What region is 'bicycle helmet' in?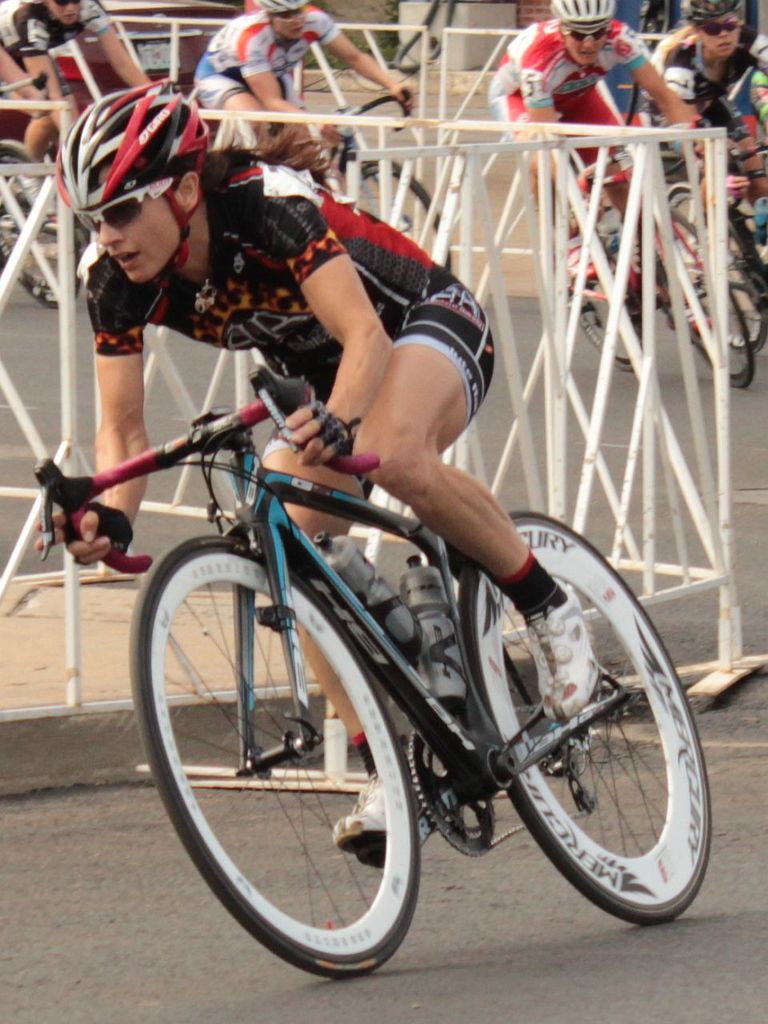
detection(63, 81, 211, 318).
